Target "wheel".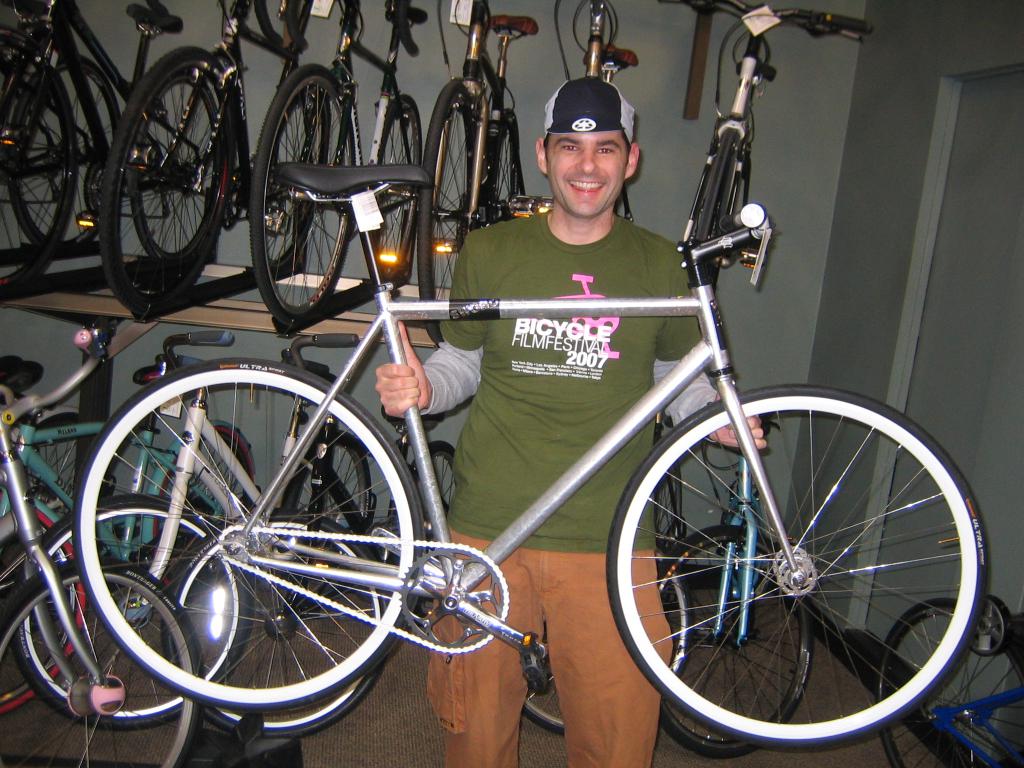
Target region: bbox=[370, 93, 415, 291].
